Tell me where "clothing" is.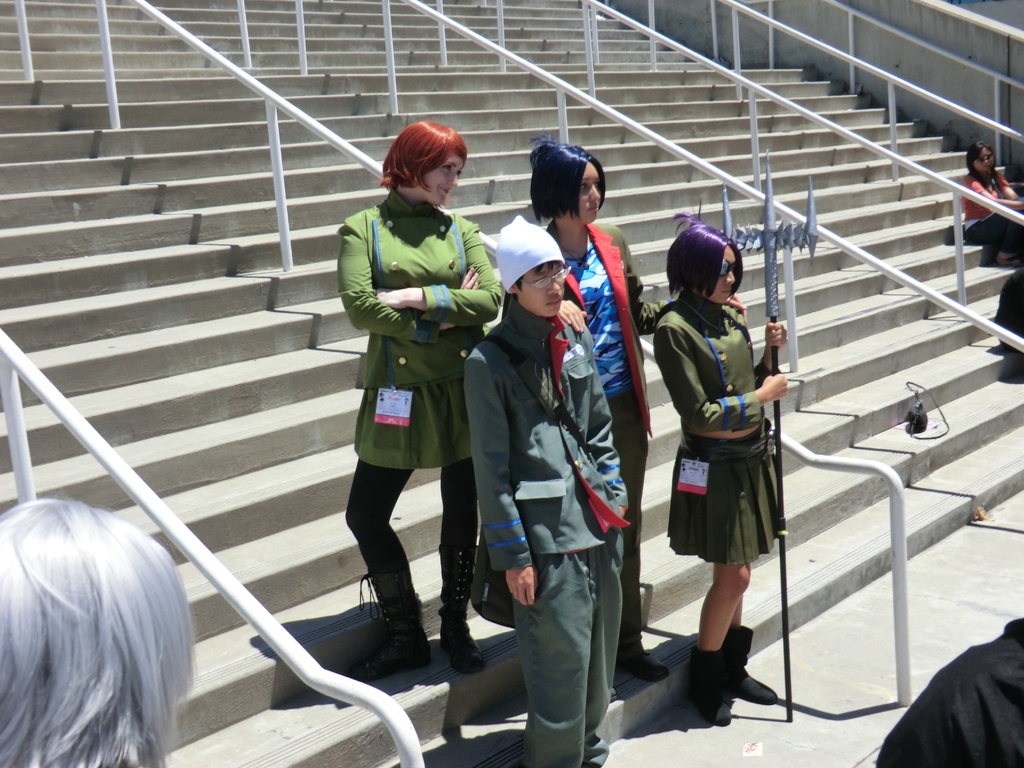
"clothing" is at 349/192/500/639.
